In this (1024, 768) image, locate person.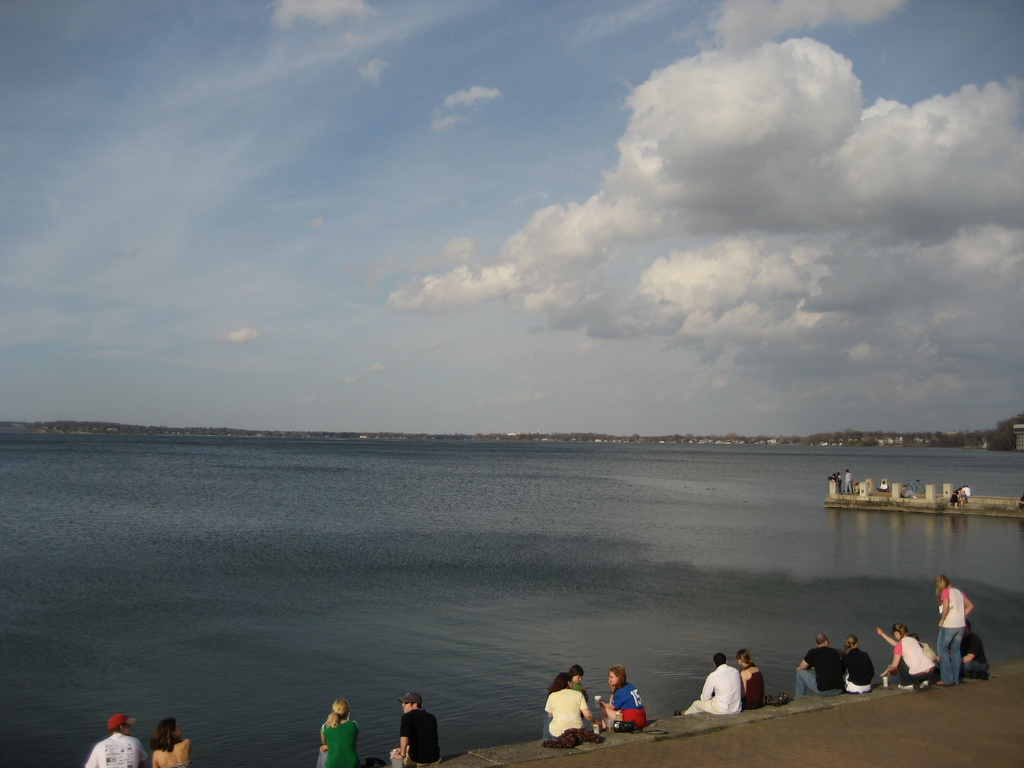
Bounding box: select_region(290, 694, 369, 767).
